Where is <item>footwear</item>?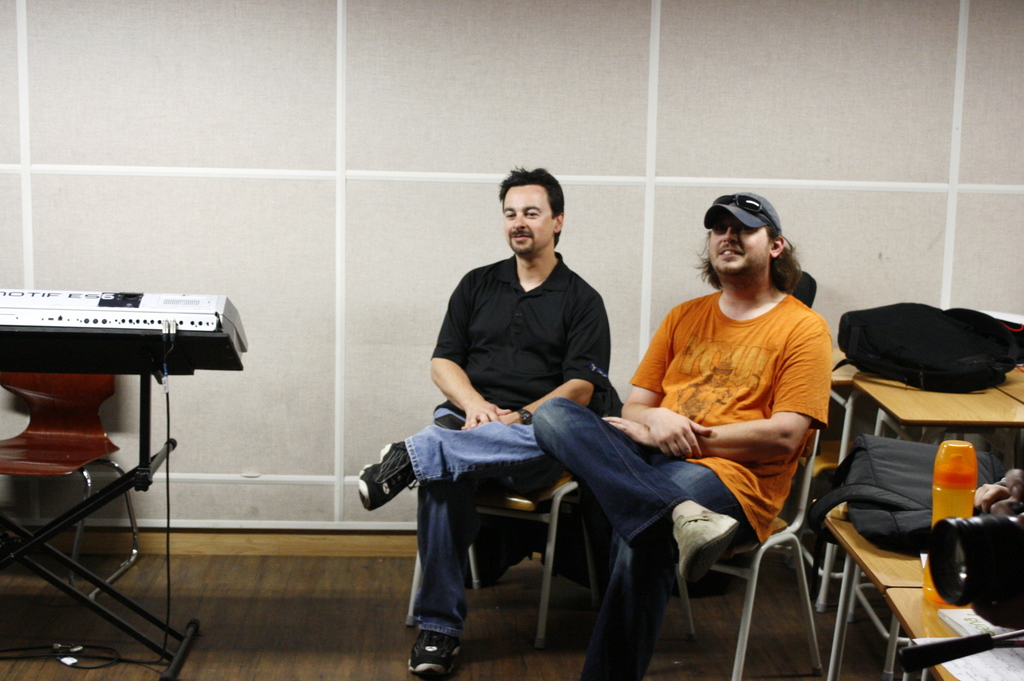
detection(408, 628, 465, 680).
